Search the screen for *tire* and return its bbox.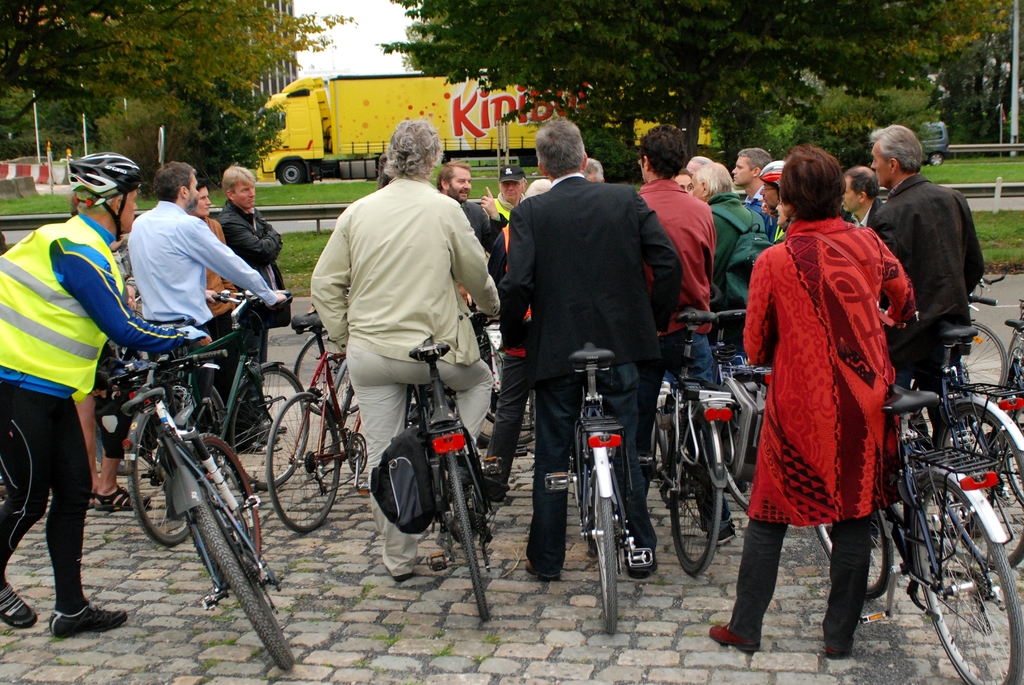
Found: select_region(909, 476, 1023, 684).
